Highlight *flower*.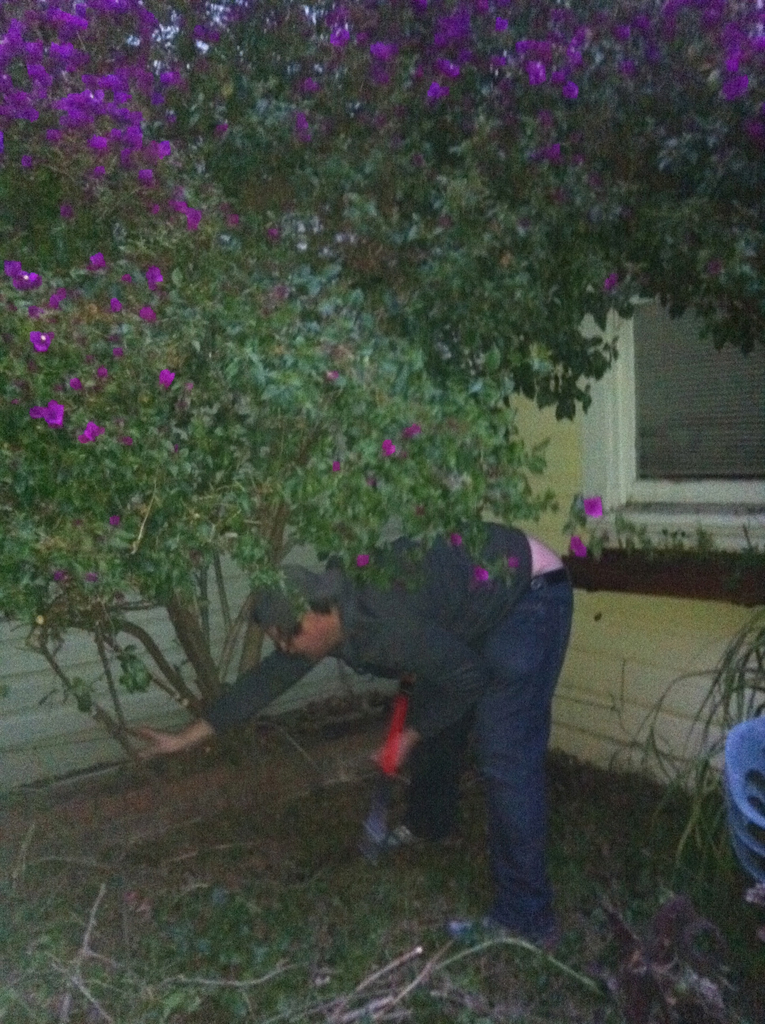
Highlighted region: box(35, 330, 52, 356).
